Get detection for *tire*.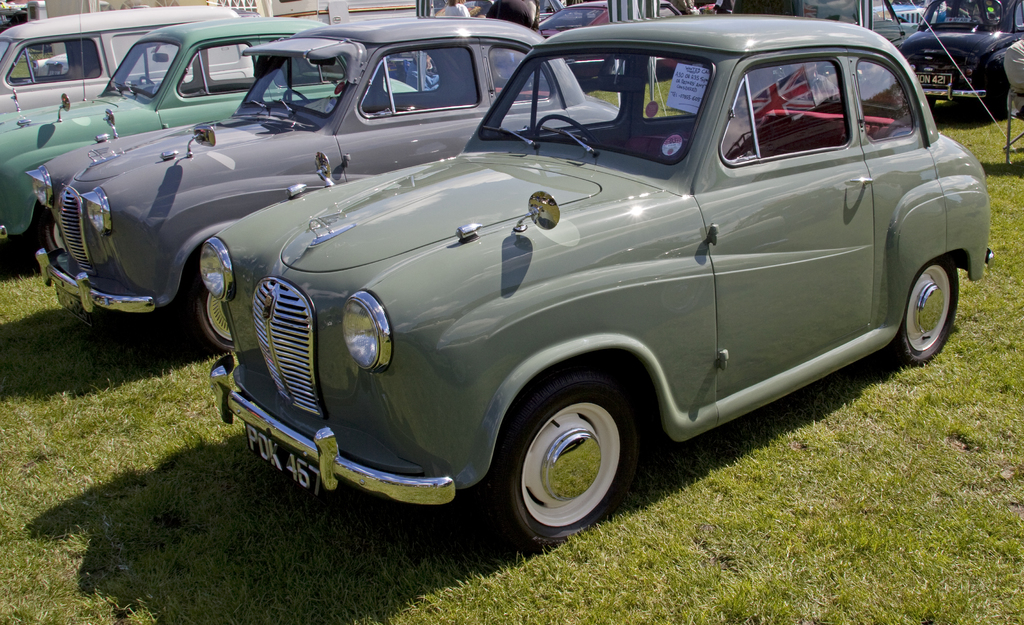
Detection: (left=202, top=278, right=239, bottom=356).
